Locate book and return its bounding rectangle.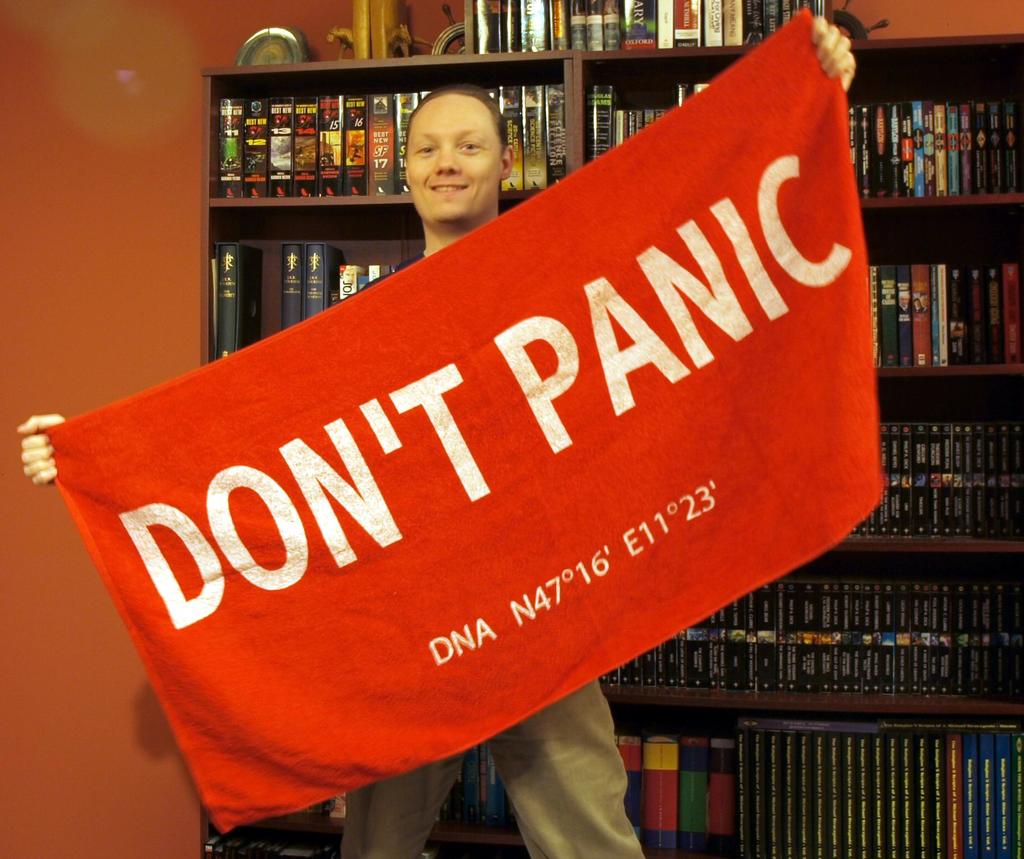
[209,240,262,365].
